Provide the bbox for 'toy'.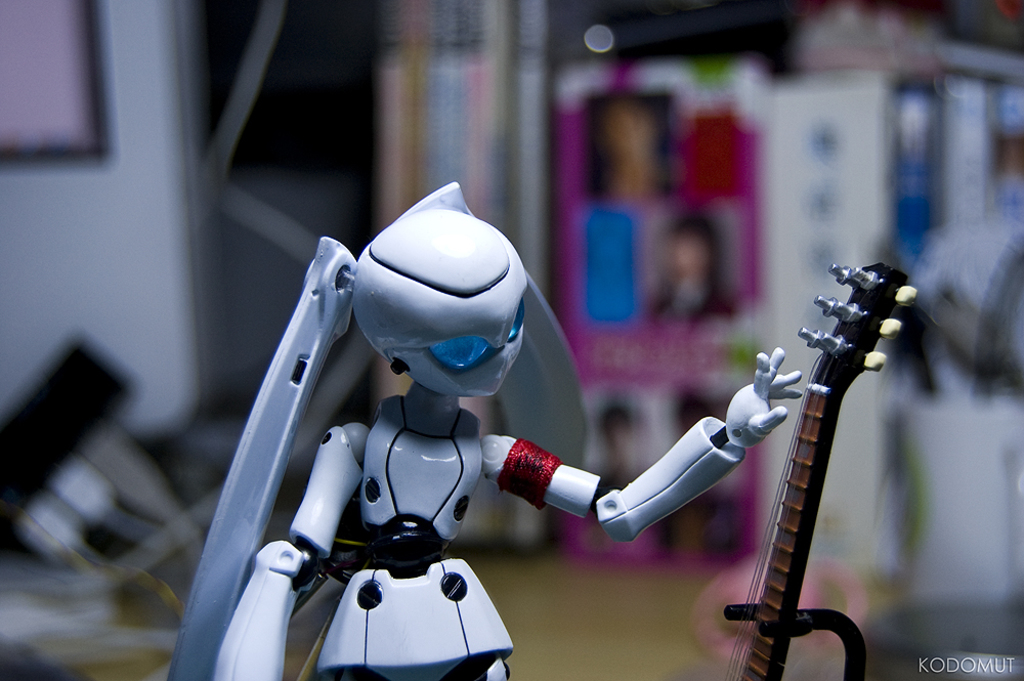
<region>712, 259, 928, 680</region>.
